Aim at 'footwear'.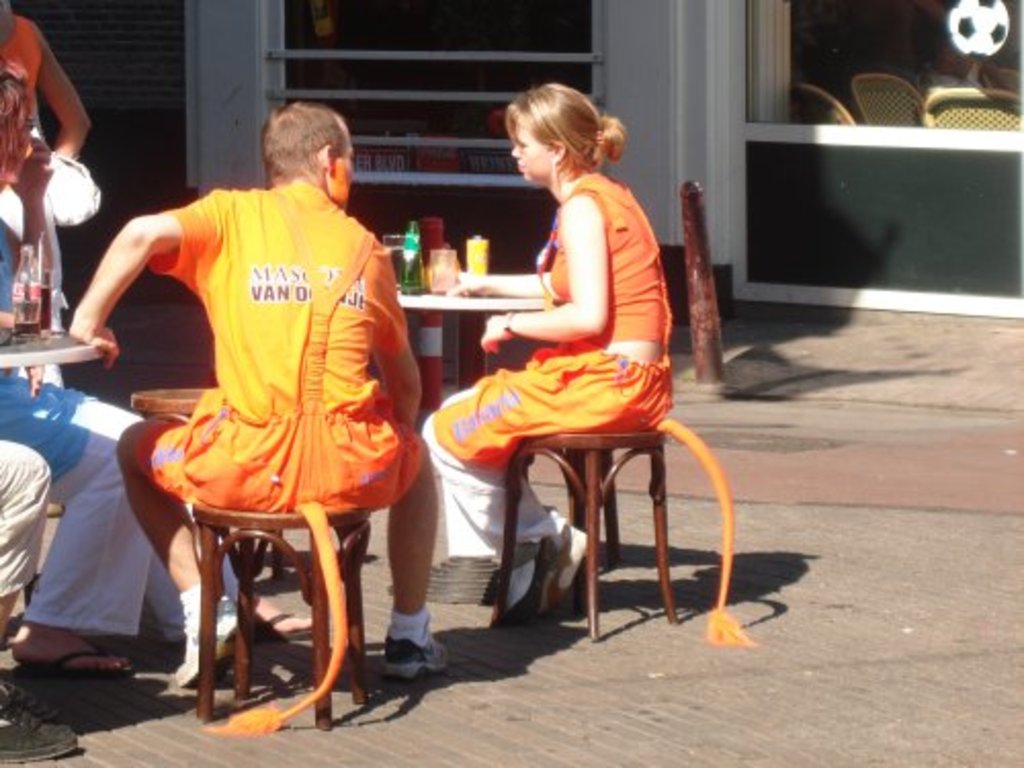
Aimed at box(385, 625, 457, 680).
